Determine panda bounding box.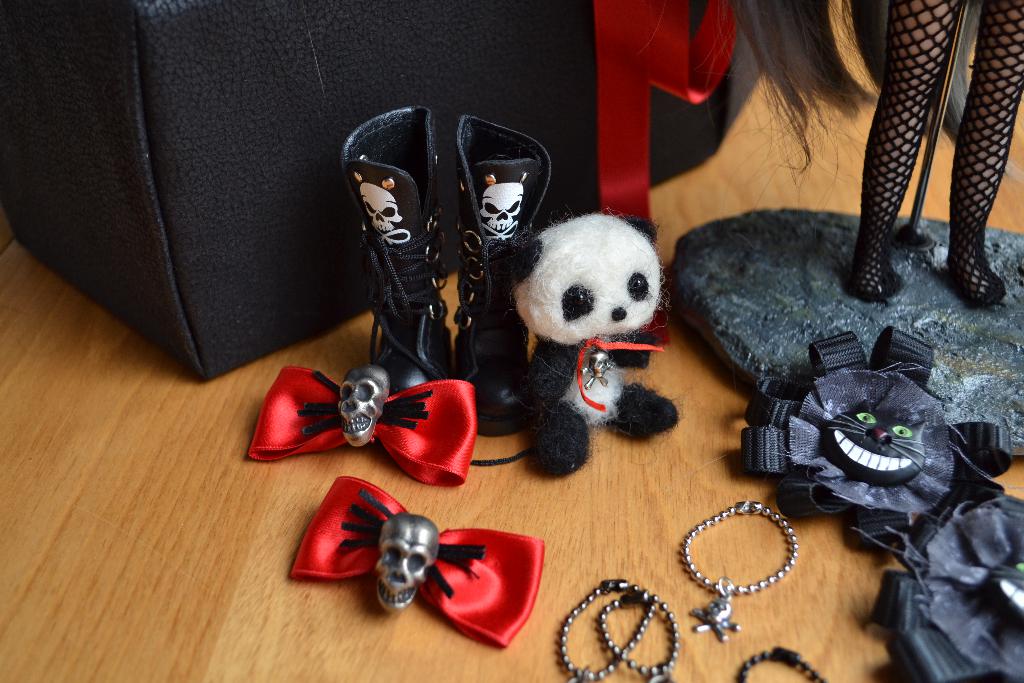
Determined: locate(518, 207, 685, 480).
